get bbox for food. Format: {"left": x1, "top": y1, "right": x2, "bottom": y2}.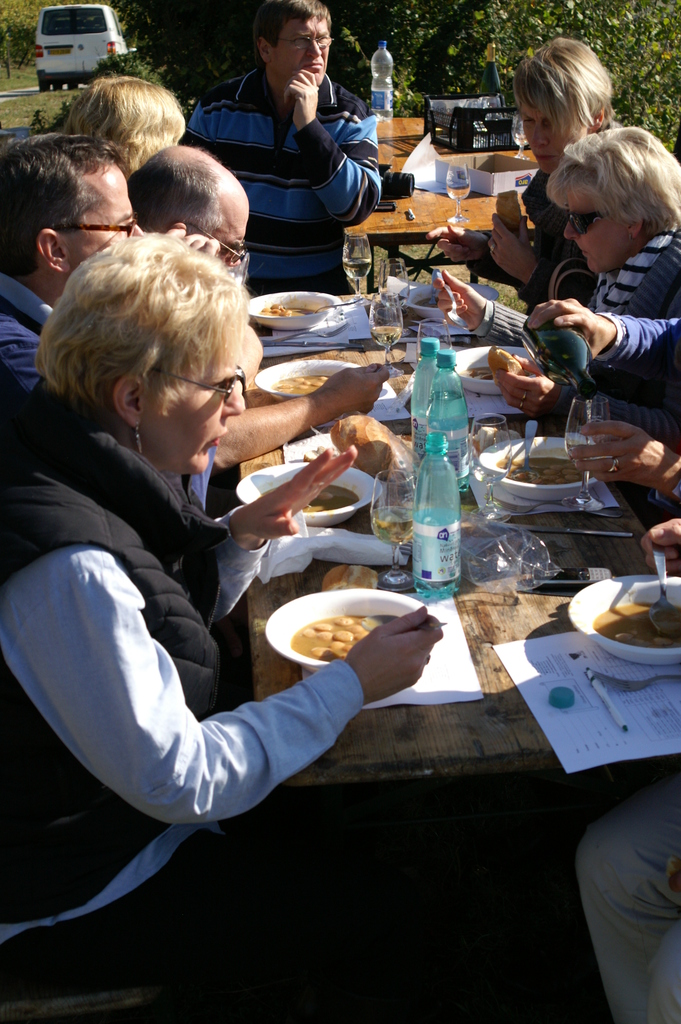
{"left": 470, "top": 422, "right": 521, "bottom": 461}.
